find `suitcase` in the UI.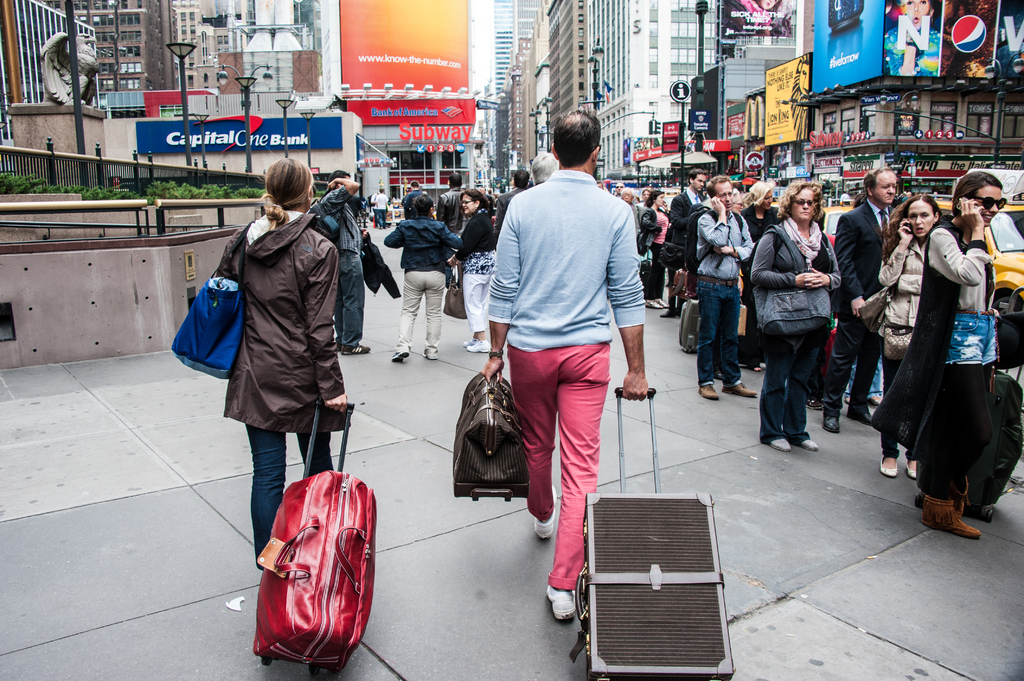
UI element at pyautogui.locateOnScreen(566, 382, 740, 680).
